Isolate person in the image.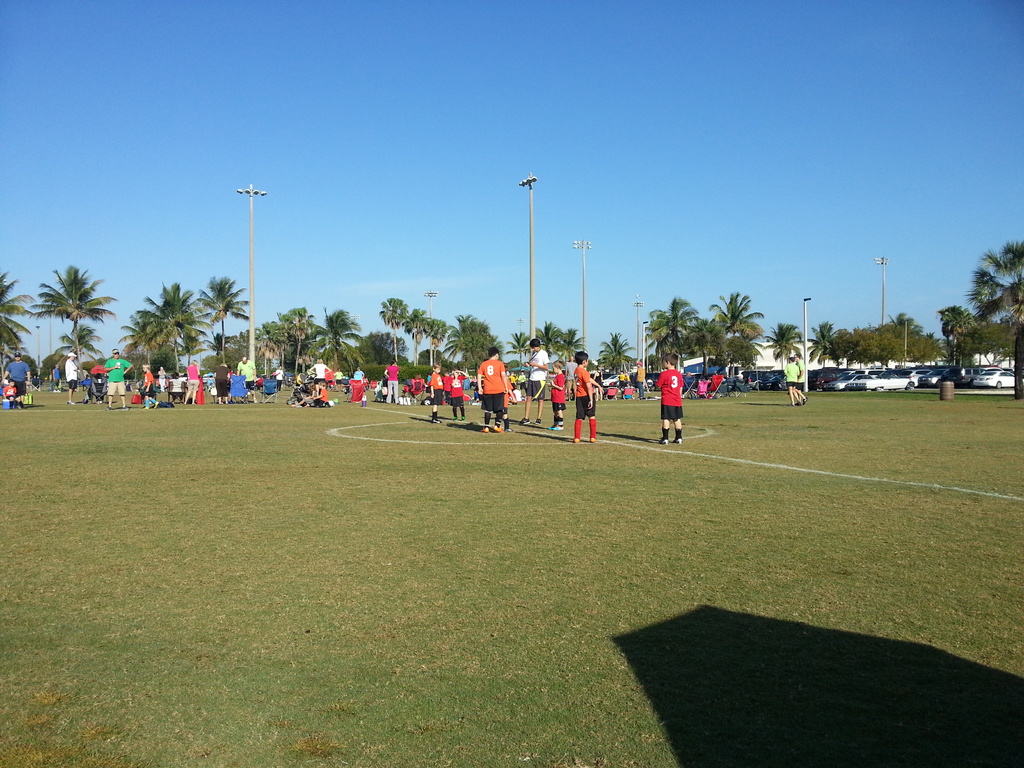
Isolated region: rect(477, 346, 509, 435).
